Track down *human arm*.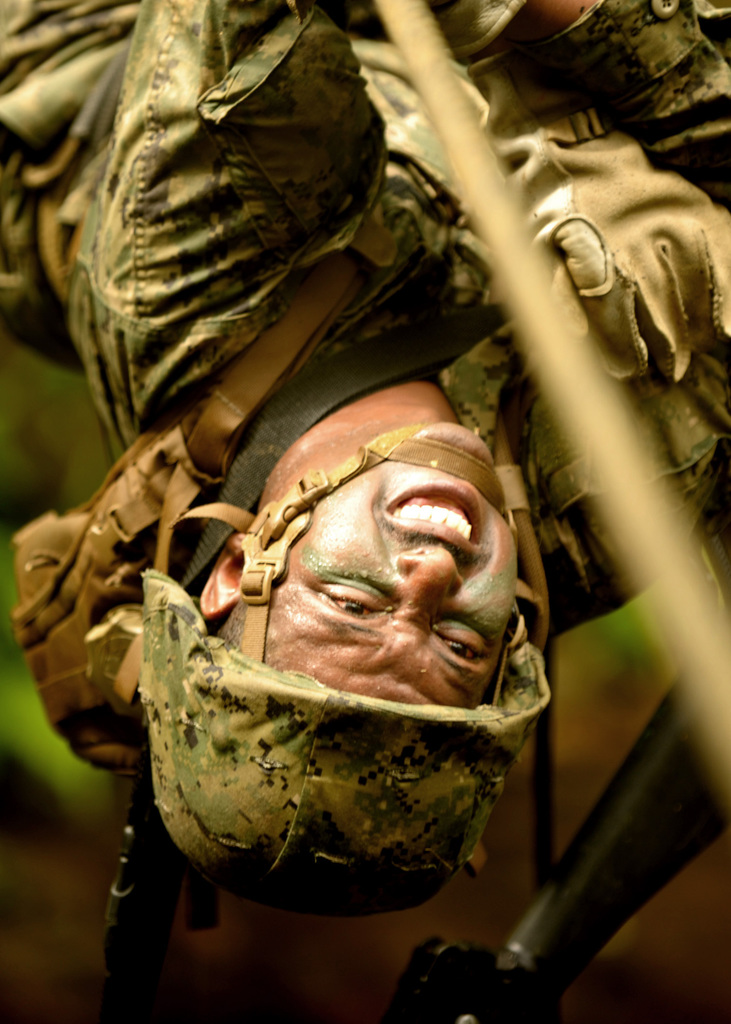
Tracked to bbox(534, 0, 730, 204).
